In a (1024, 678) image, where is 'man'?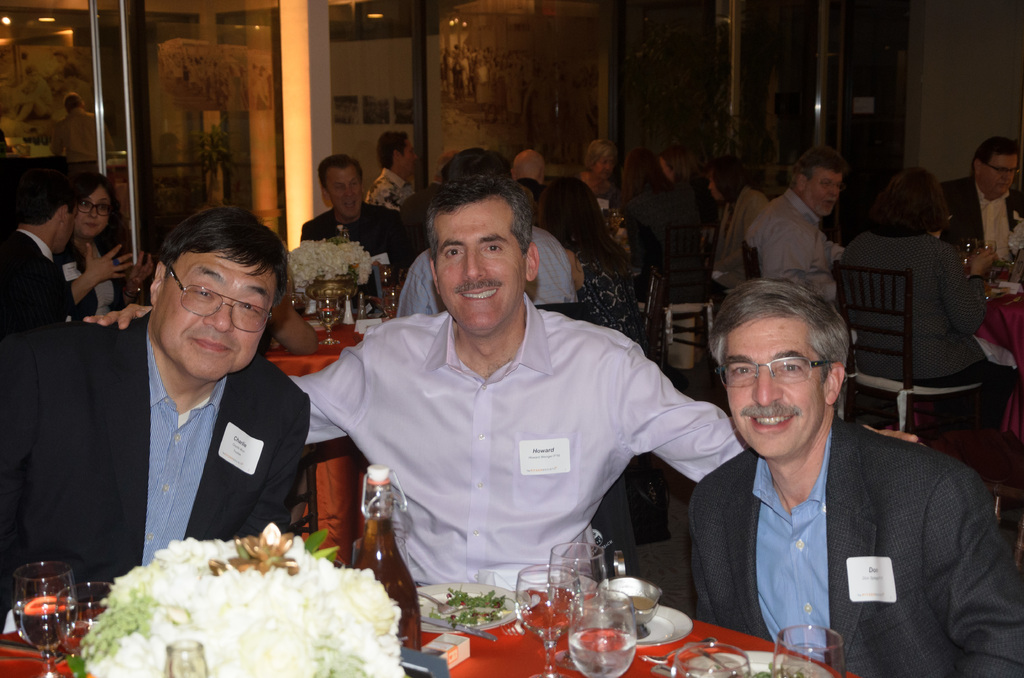
l=389, t=140, r=578, b=322.
